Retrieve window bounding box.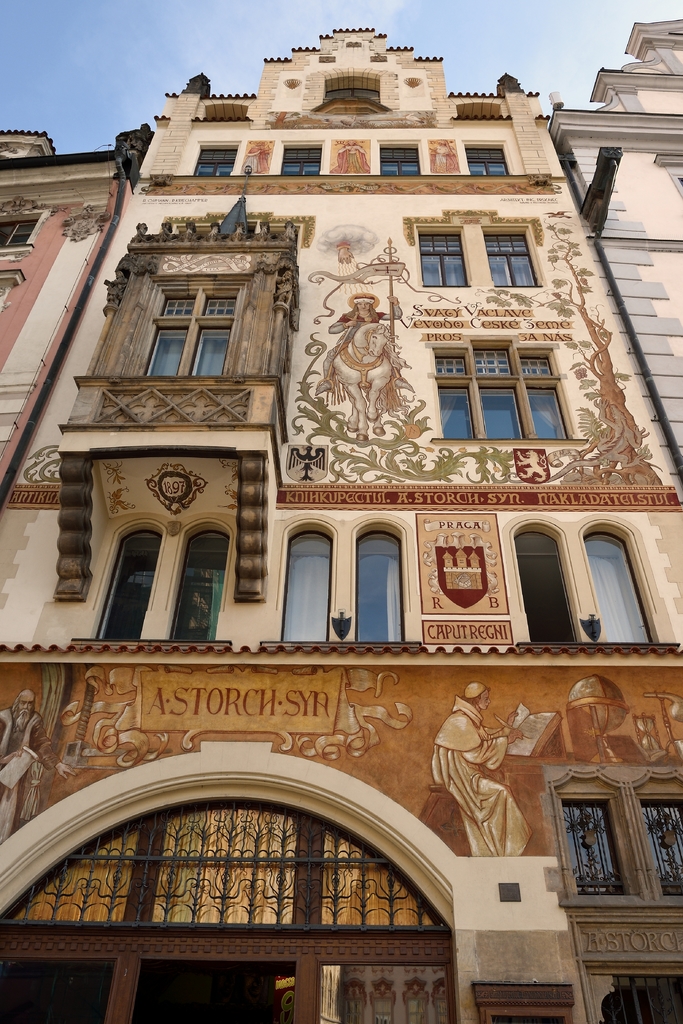
Bounding box: 520/520/582/648.
